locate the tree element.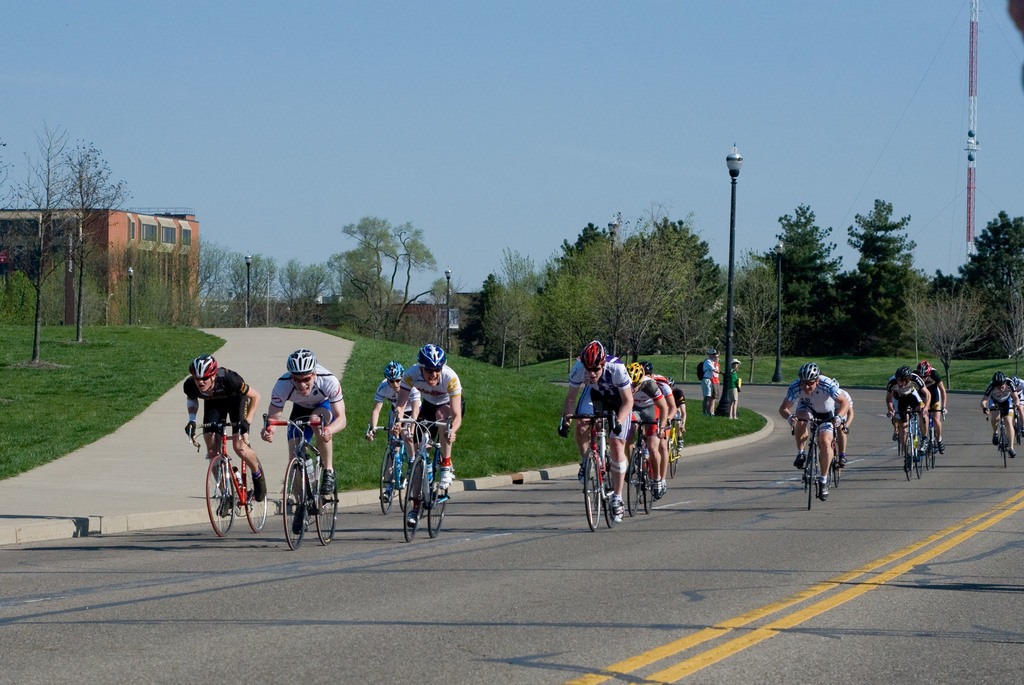
Element bbox: detection(766, 199, 856, 363).
